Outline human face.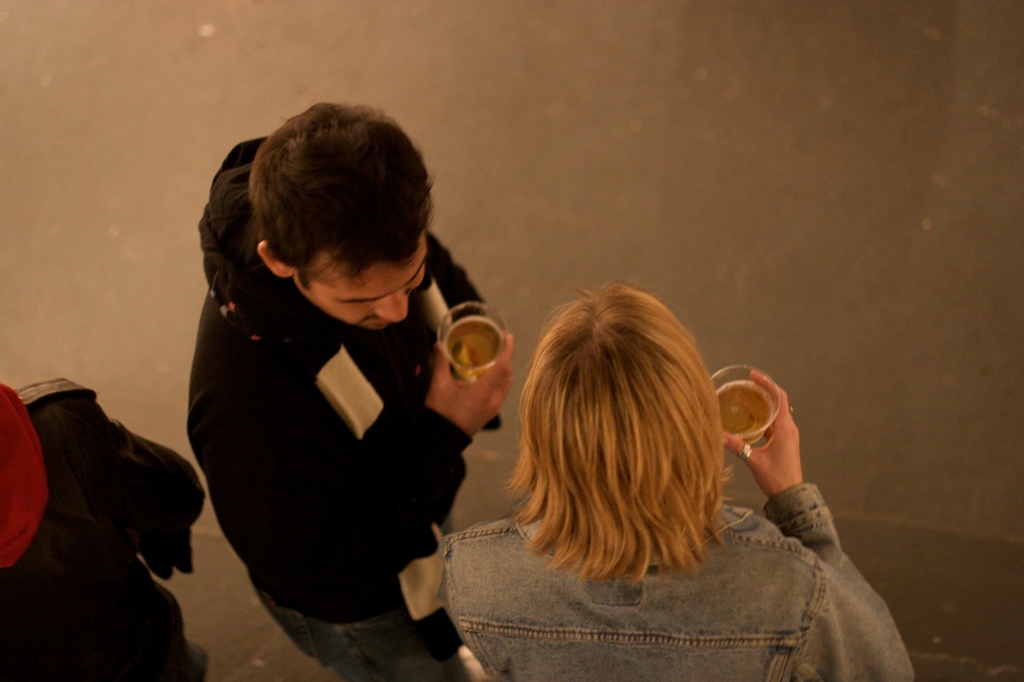
Outline: box=[289, 237, 428, 332].
